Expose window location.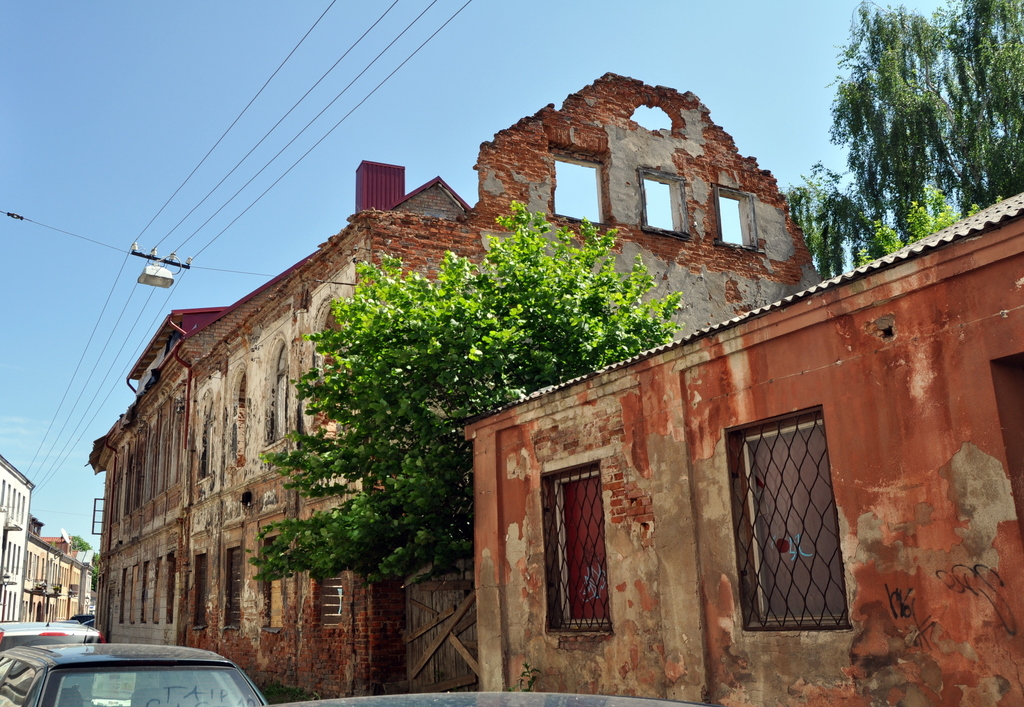
Exposed at 309, 524, 346, 637.
